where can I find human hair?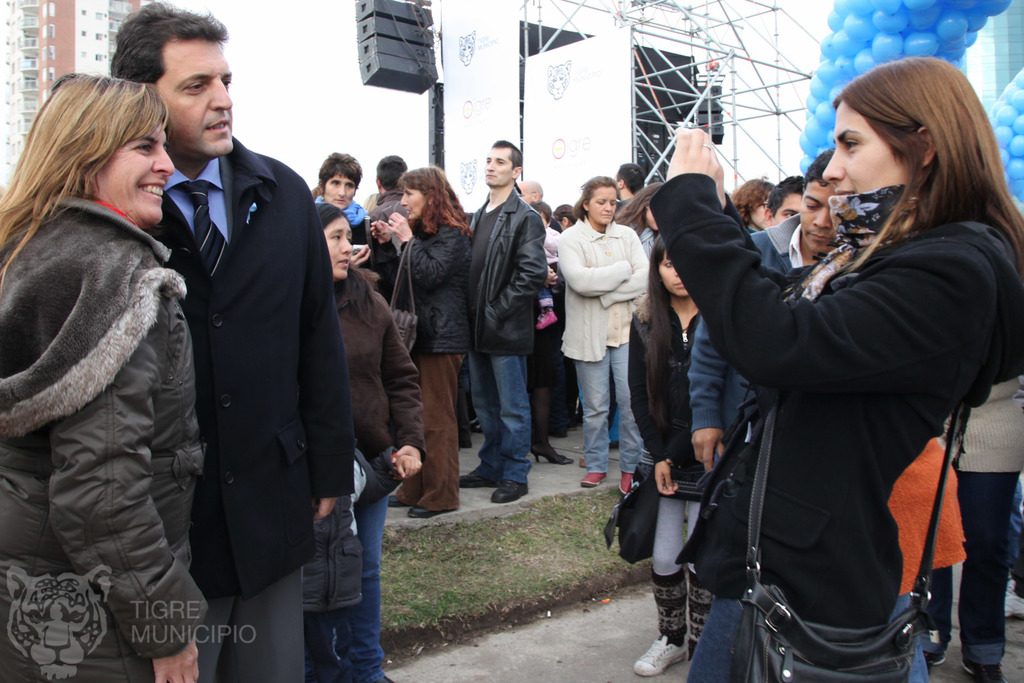
You can find it at pyautogui.locateOnScreen(527, 200, 552, 227).
